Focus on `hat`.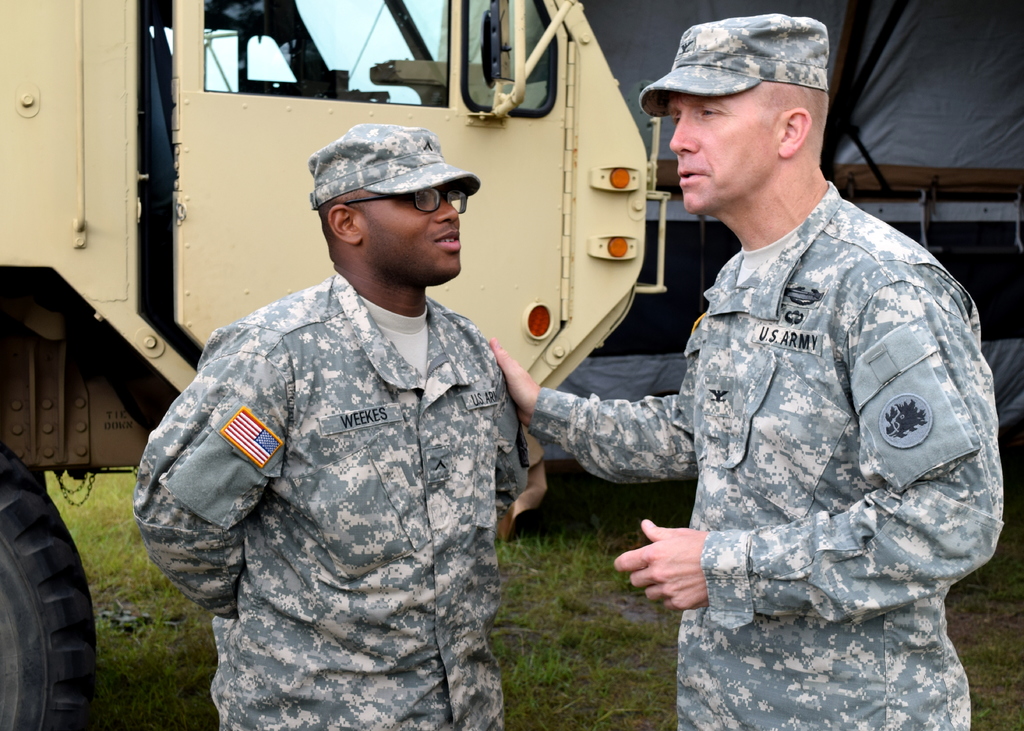
Focused at region(305, 119, 478, 205).
